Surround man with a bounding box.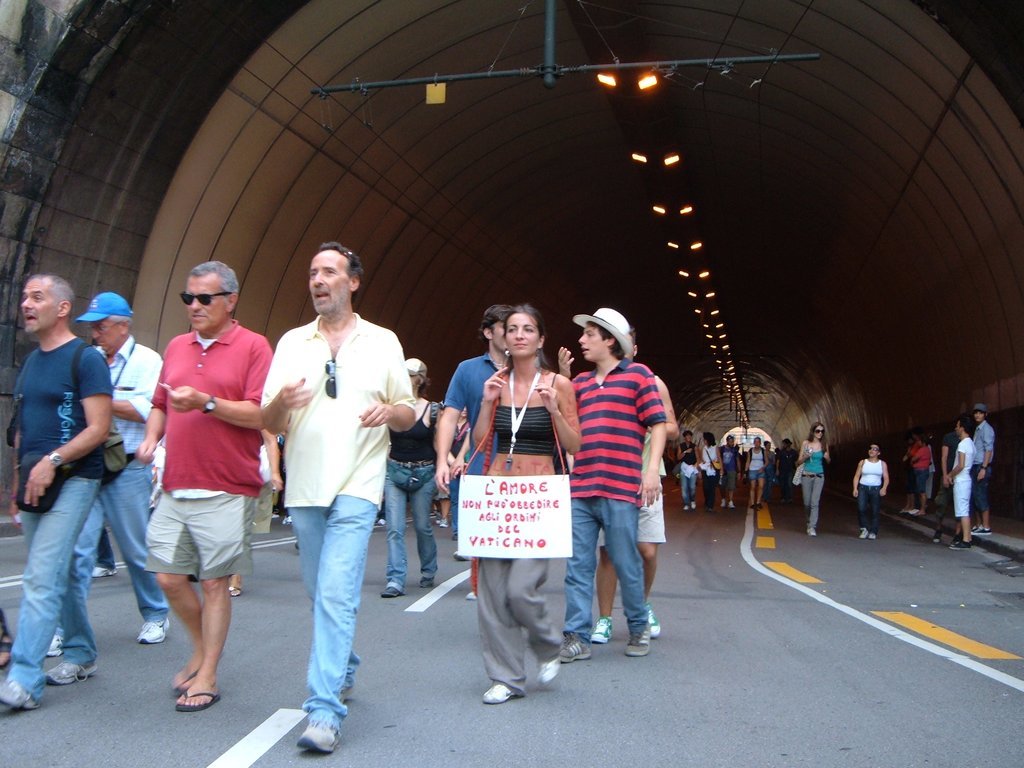
716 433 743 509.
